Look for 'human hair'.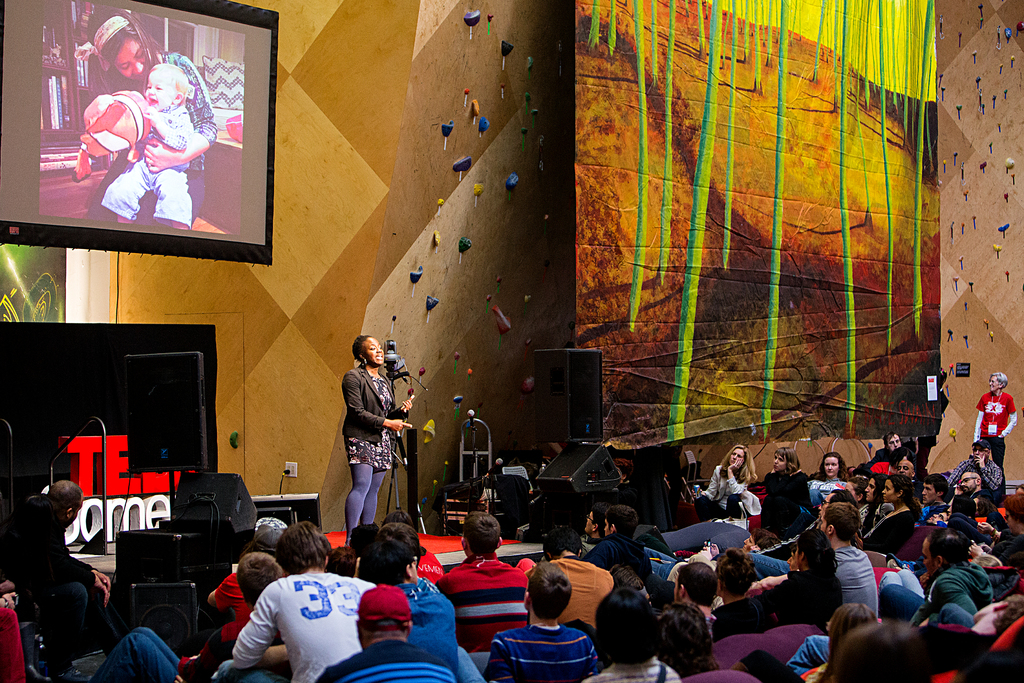
Found: box(366, 618, 406, 638).
